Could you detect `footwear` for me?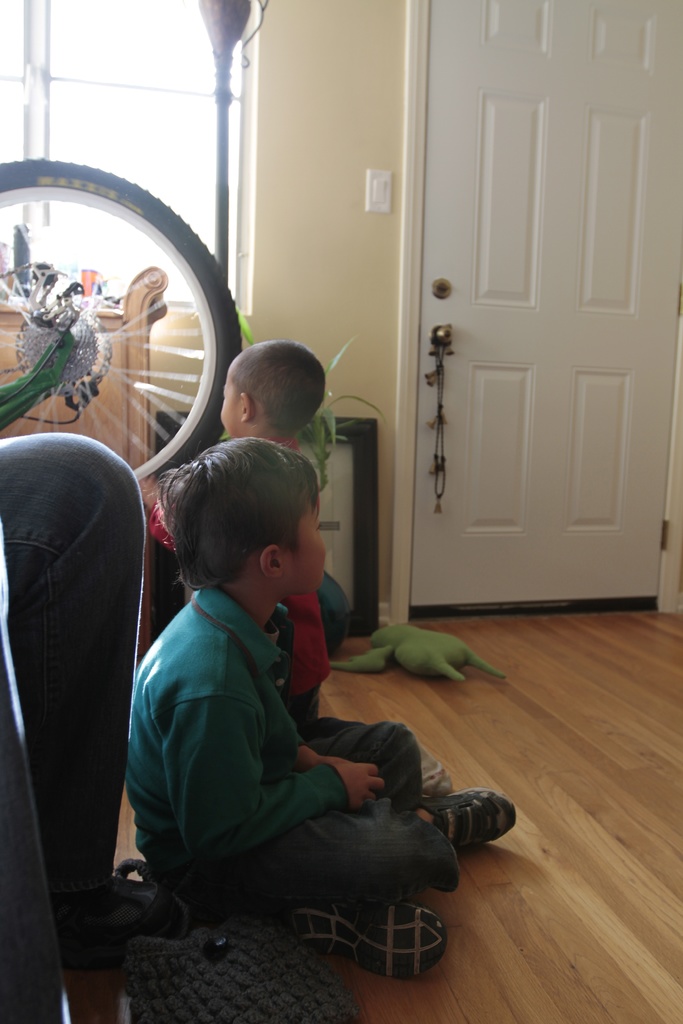
Detection result: {"left": 421, "top": 788, "right": 519, "bottom": 849}.
